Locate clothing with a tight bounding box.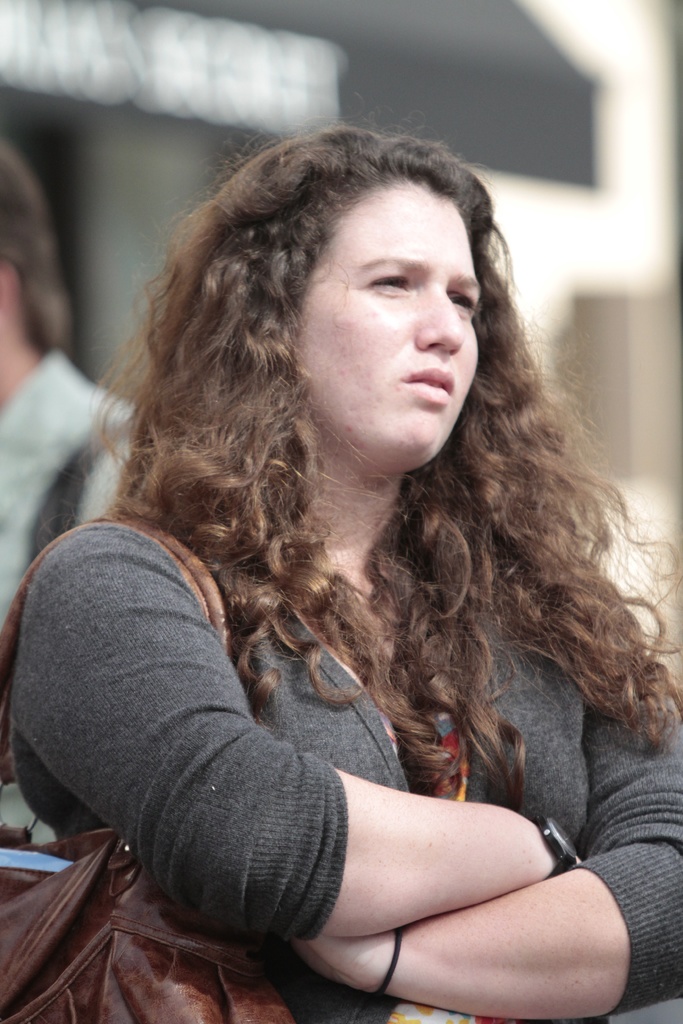
l=0, t=350, r=136, b=844.
